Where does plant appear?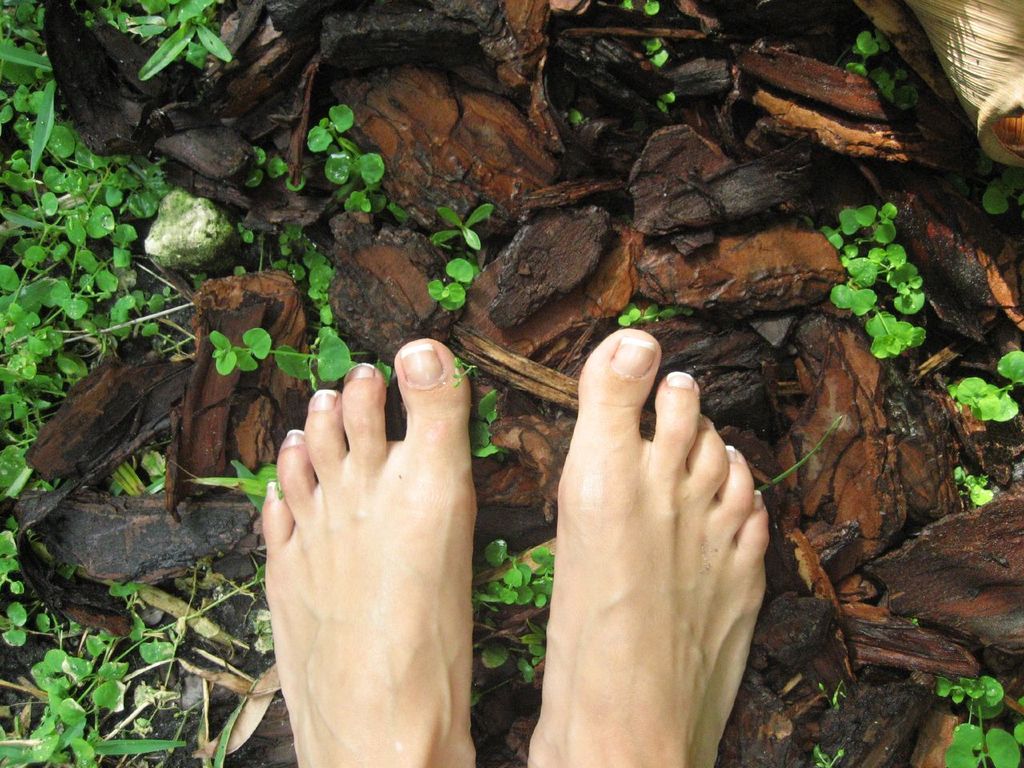
Appears at 150,598,201,750.
